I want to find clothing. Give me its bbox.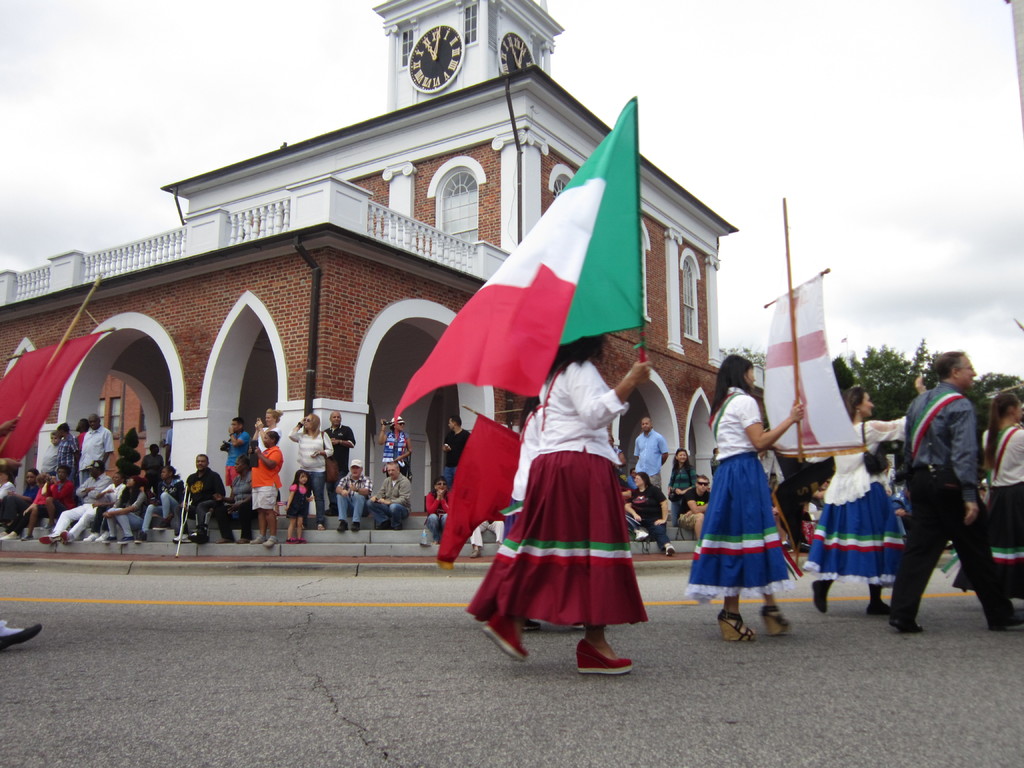
885 377 1020 639.
